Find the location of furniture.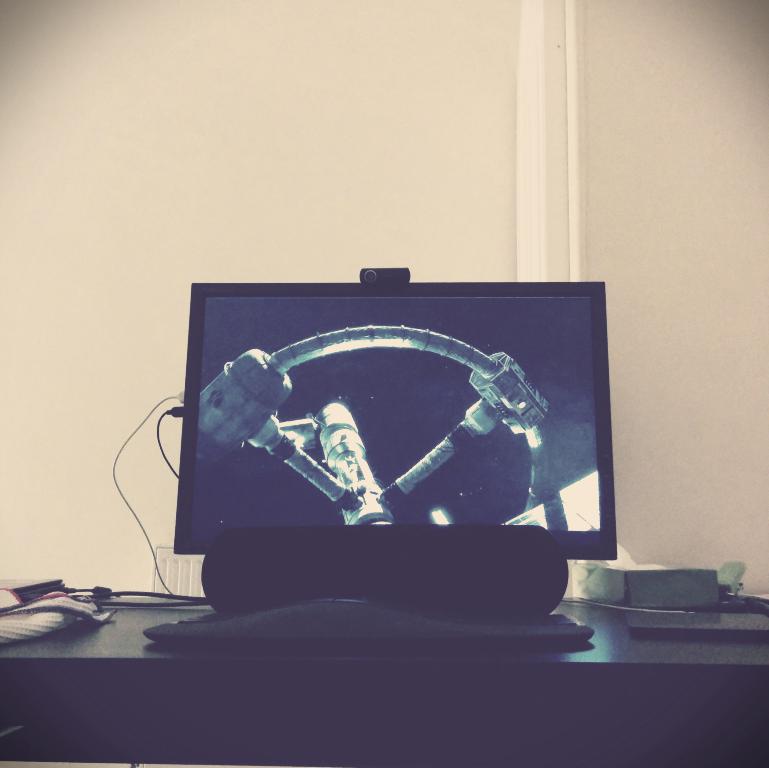
Location: rect(0, 590, 768, 767).
